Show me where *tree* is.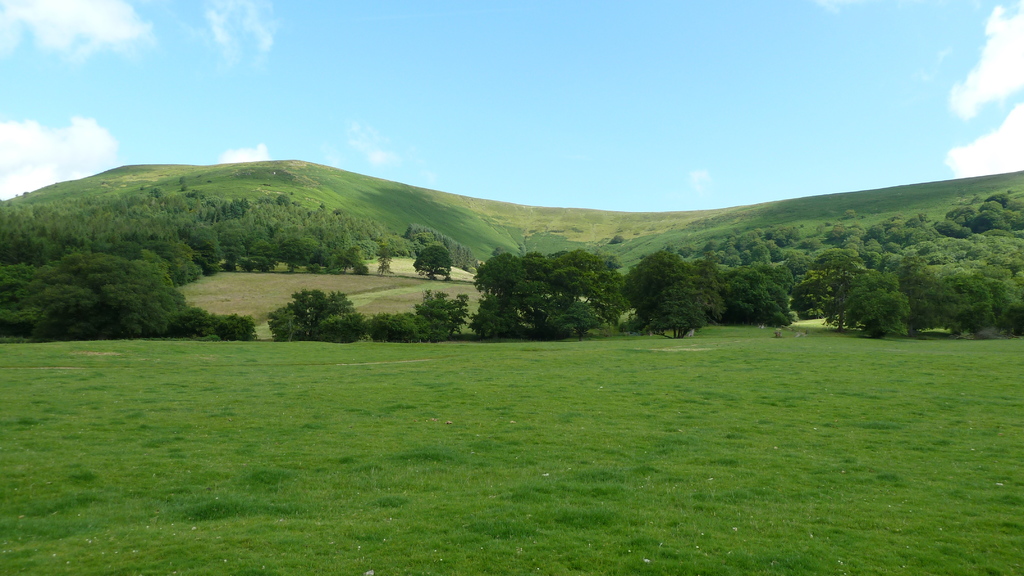
*tree* is at BBox(268, 287, 367, 341).
